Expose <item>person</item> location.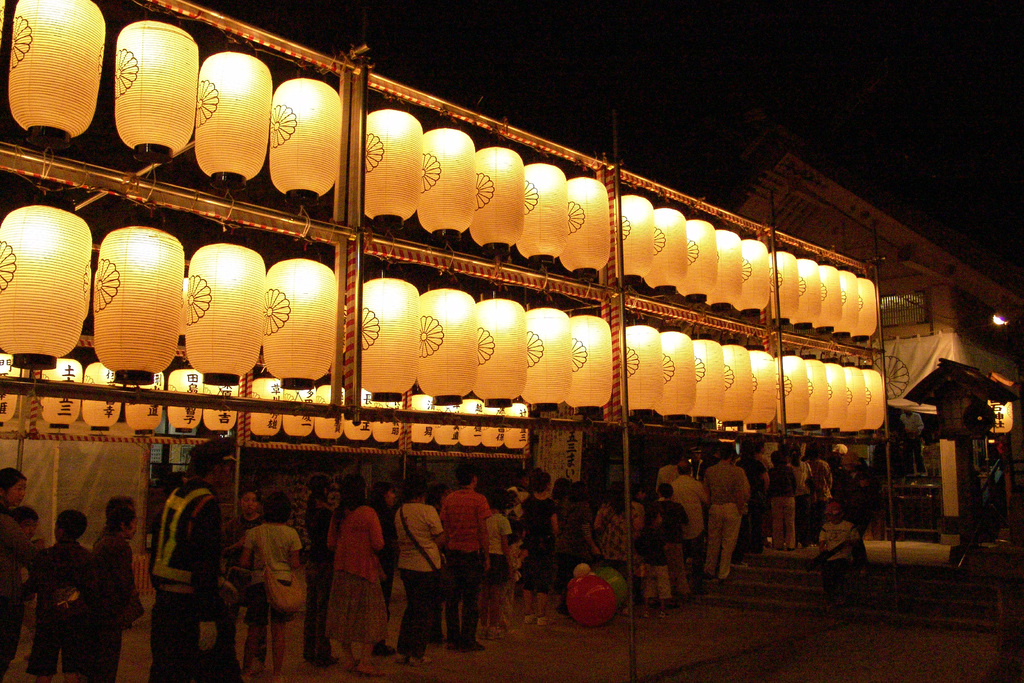
Exposed at locate(519, 474, 559, 623).
